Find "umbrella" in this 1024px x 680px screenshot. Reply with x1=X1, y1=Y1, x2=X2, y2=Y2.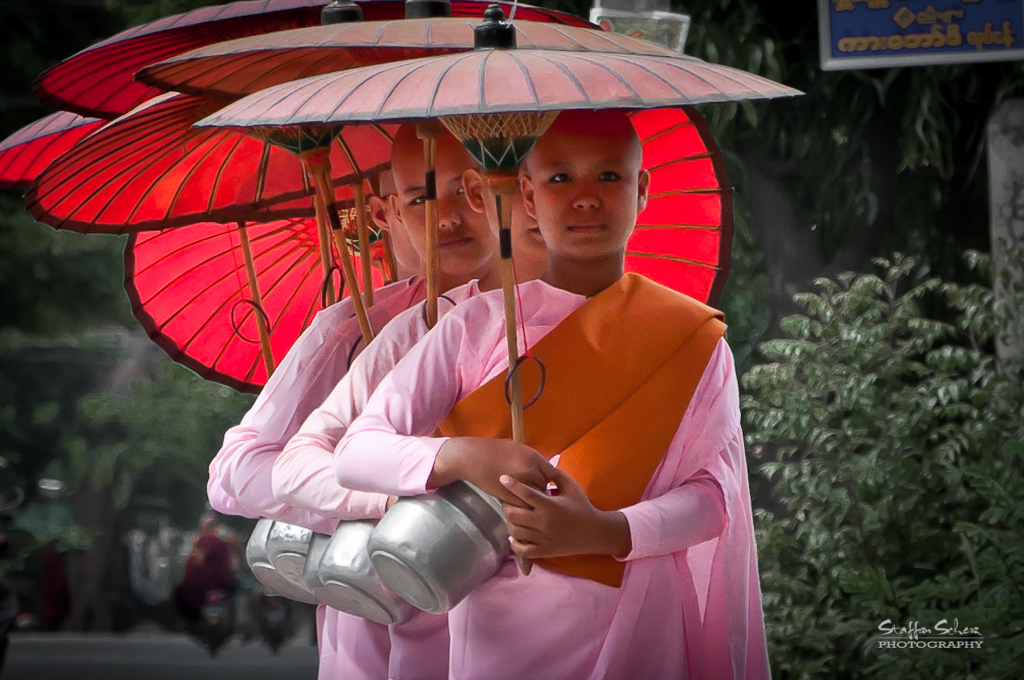
x1=0, y1=0, x2=807, y2=398.
